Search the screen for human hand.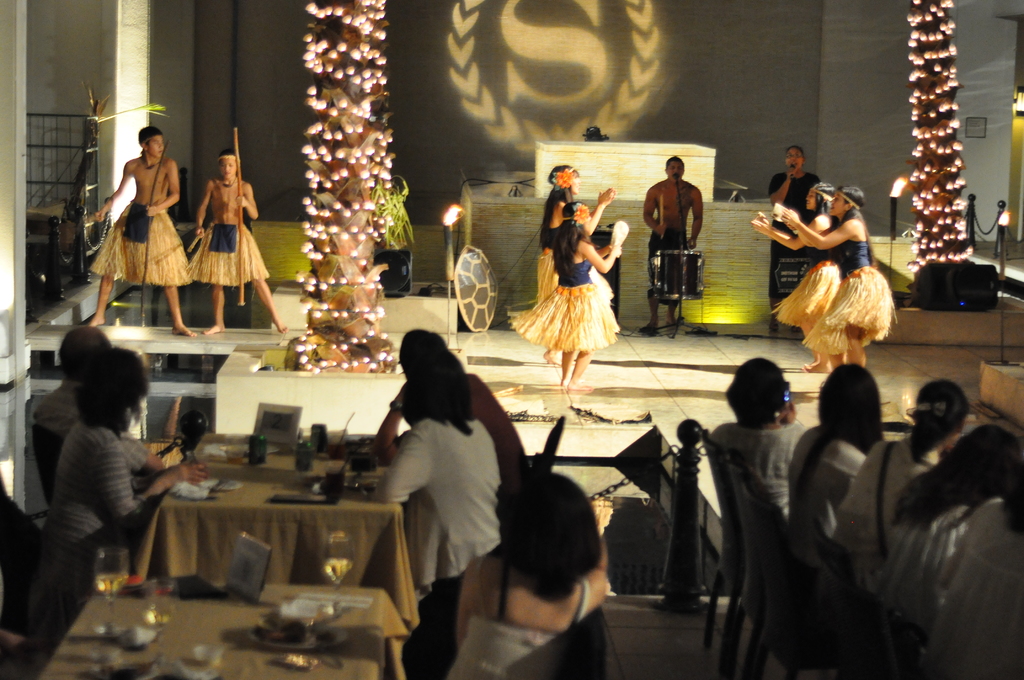
Found at 596, 186, 613, 204.
